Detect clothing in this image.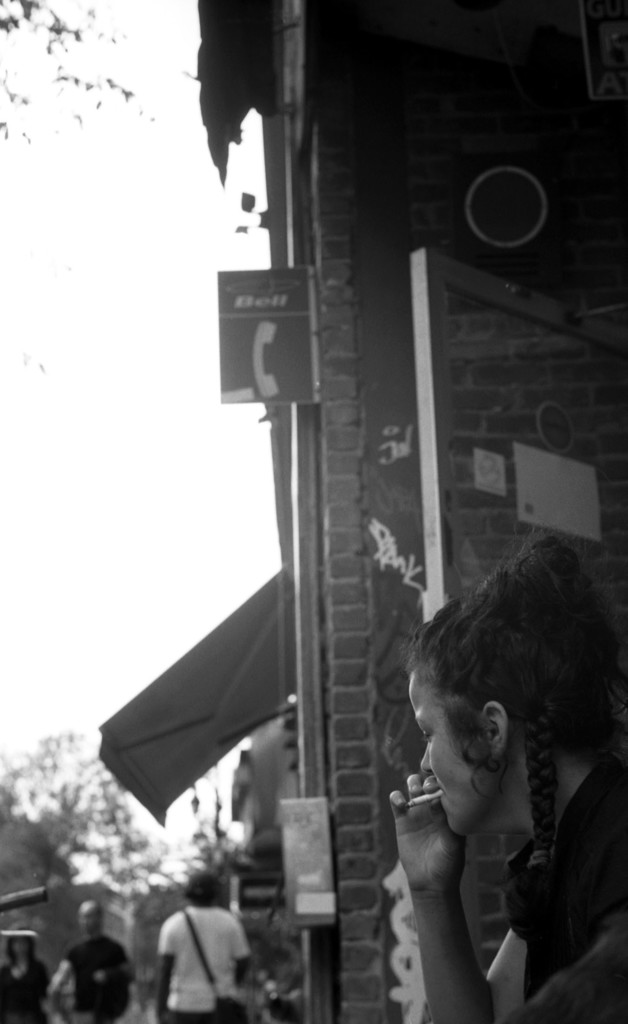
Detection: locate(154, 914, 245, 1015).
